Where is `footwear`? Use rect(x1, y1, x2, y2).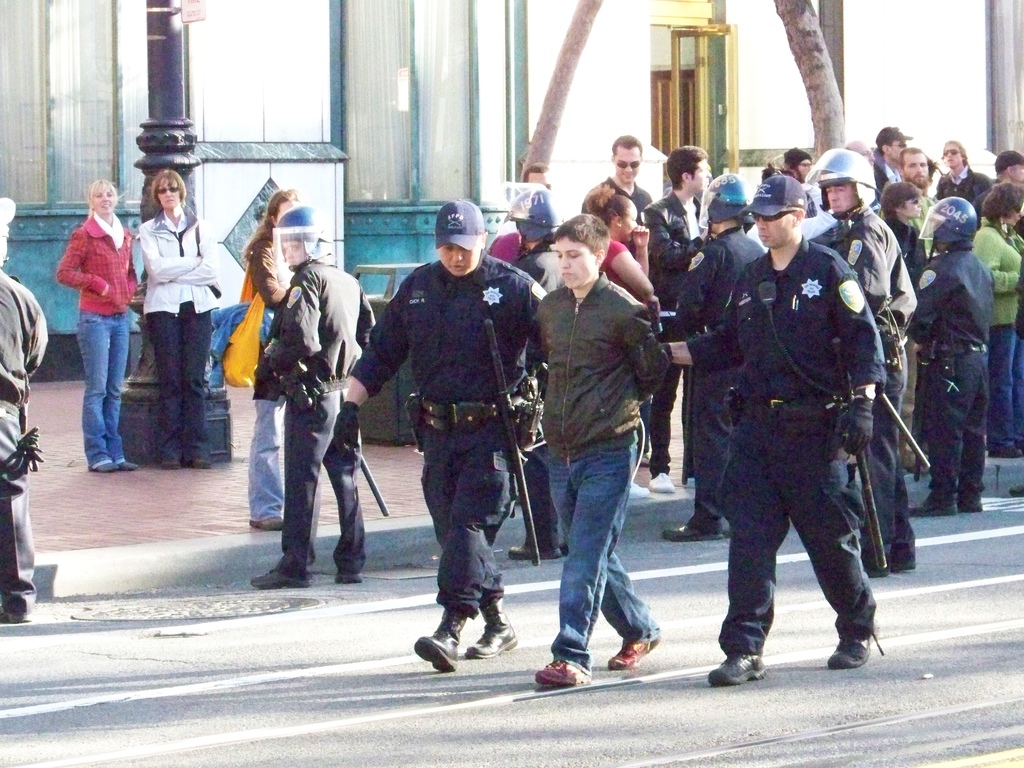
rect(109, 458, 134, 471).
